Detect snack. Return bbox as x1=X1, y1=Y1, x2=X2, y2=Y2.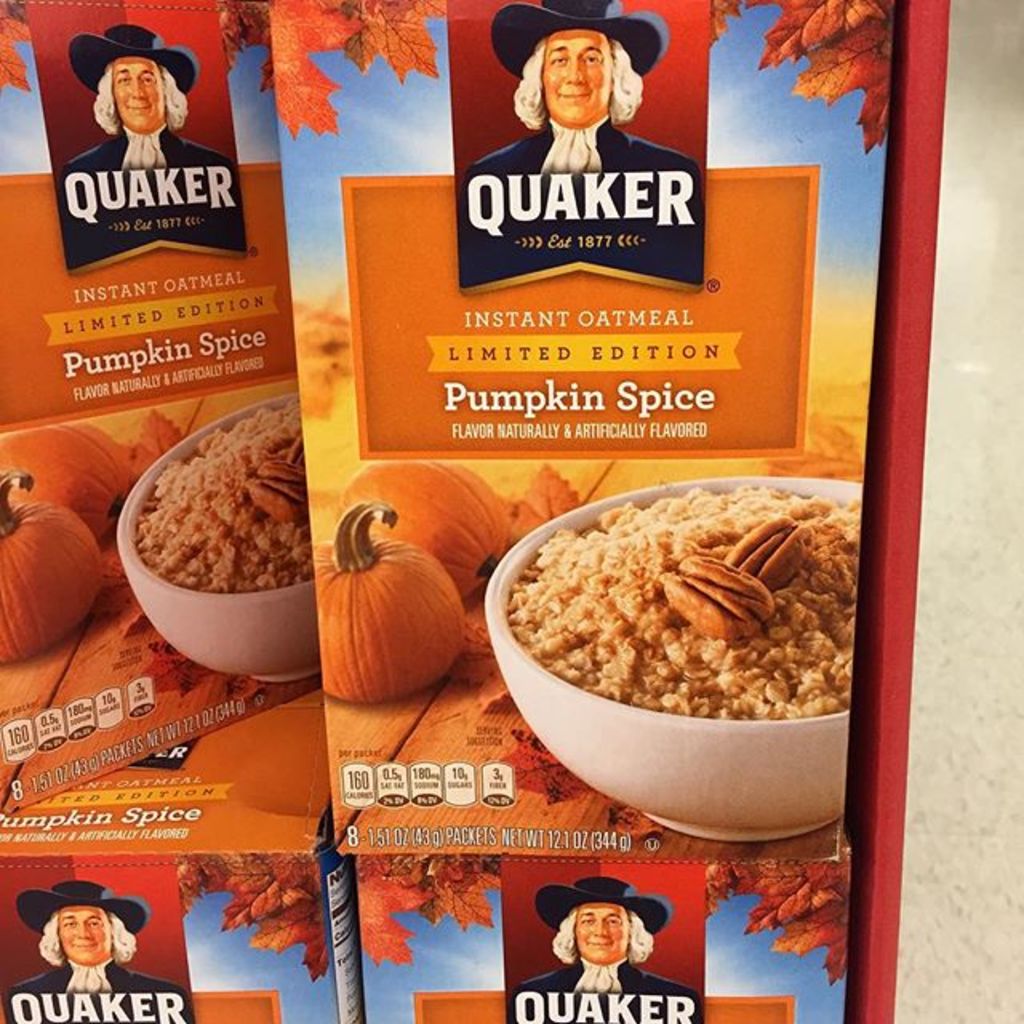
x1=509, y1=480, x2=869, y2=718.
